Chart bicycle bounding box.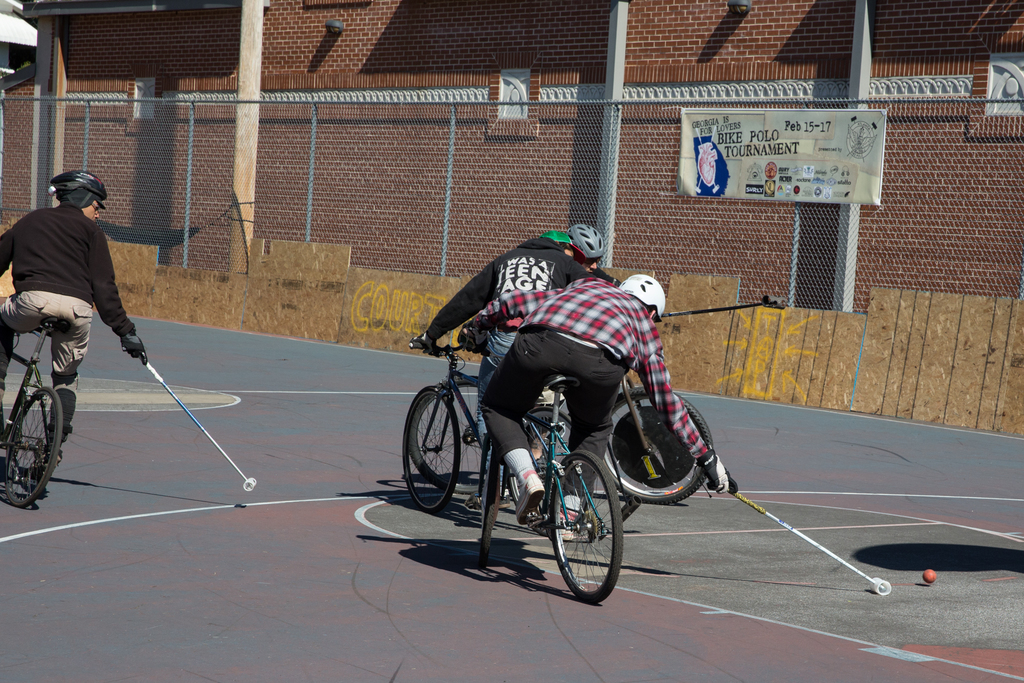
Charted: 0 319 74 513.
